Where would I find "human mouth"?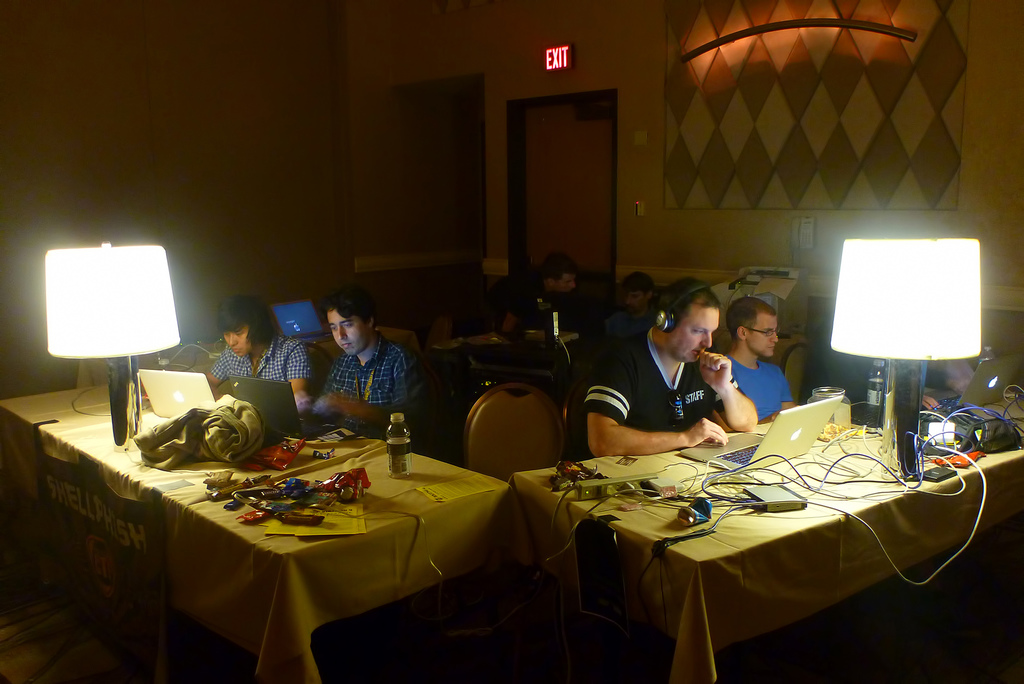
At bbox=(341, 342, 351, 349).
